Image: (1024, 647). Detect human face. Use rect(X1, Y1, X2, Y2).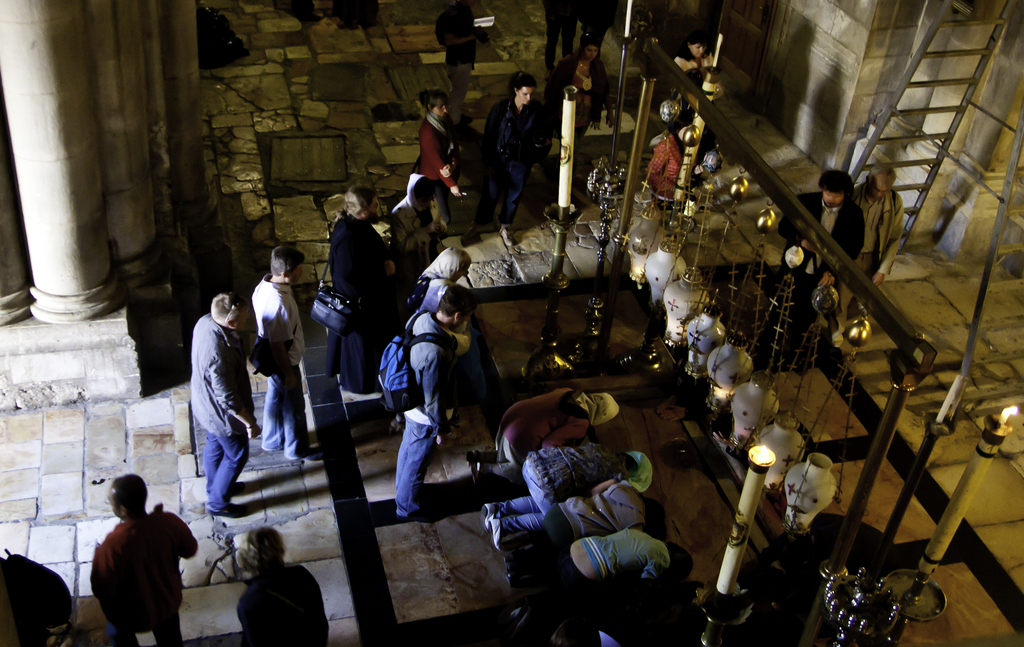
rect(688, 46, 702, 61).
